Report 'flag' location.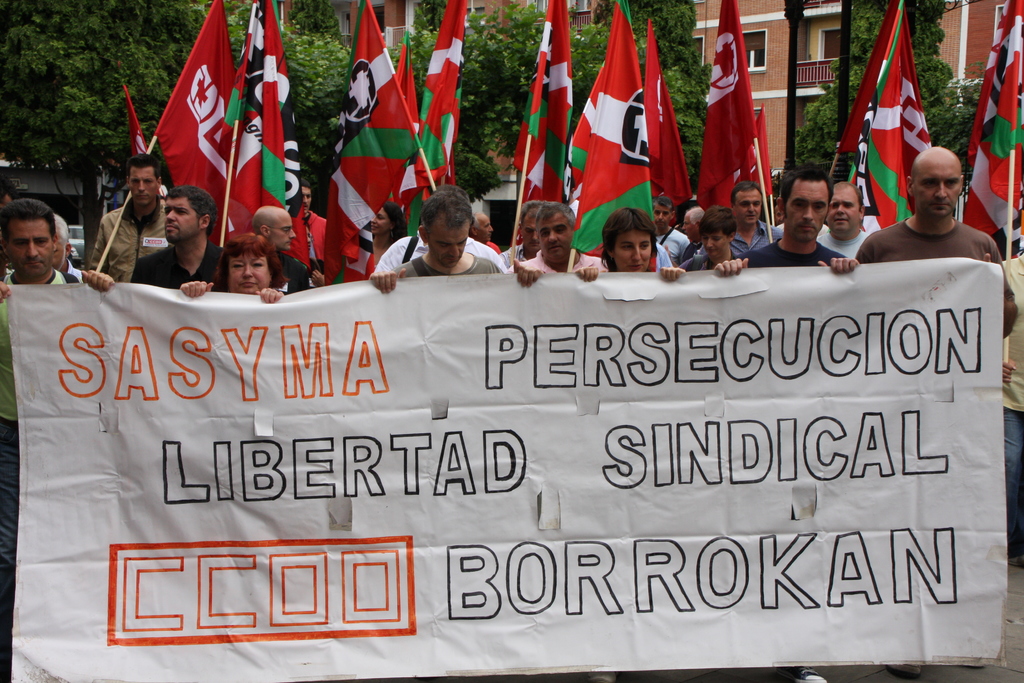
Report: box=[827, 0, 940, 233].
